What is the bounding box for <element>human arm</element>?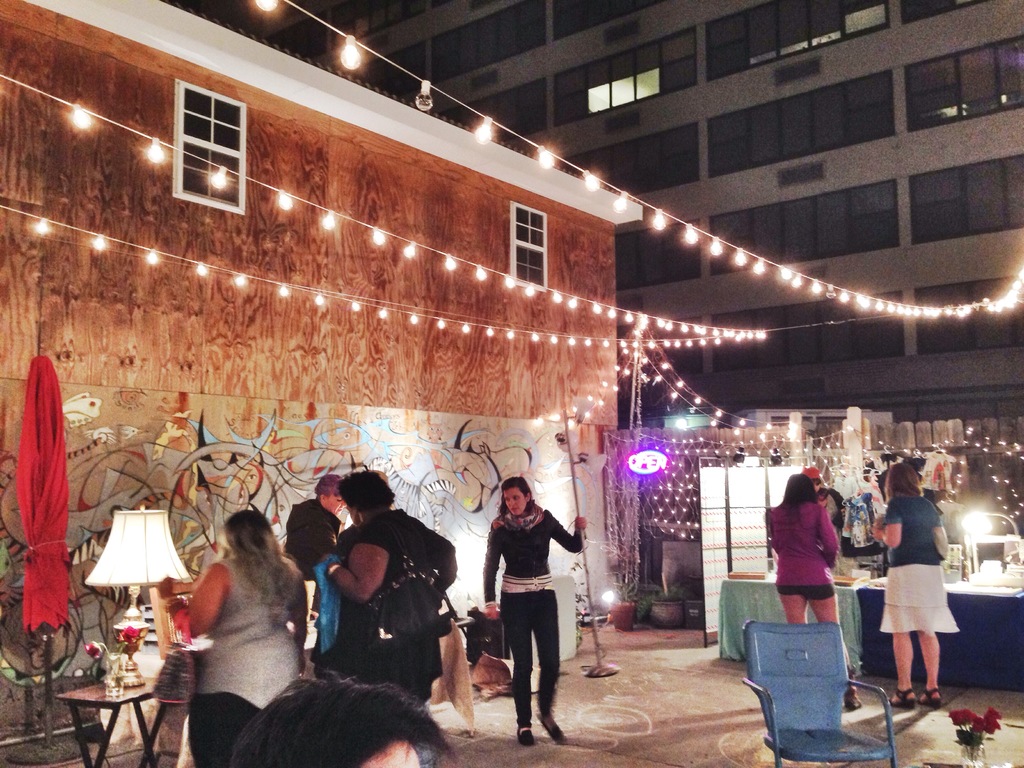
<region>873, 497, 900, 547</region>.
